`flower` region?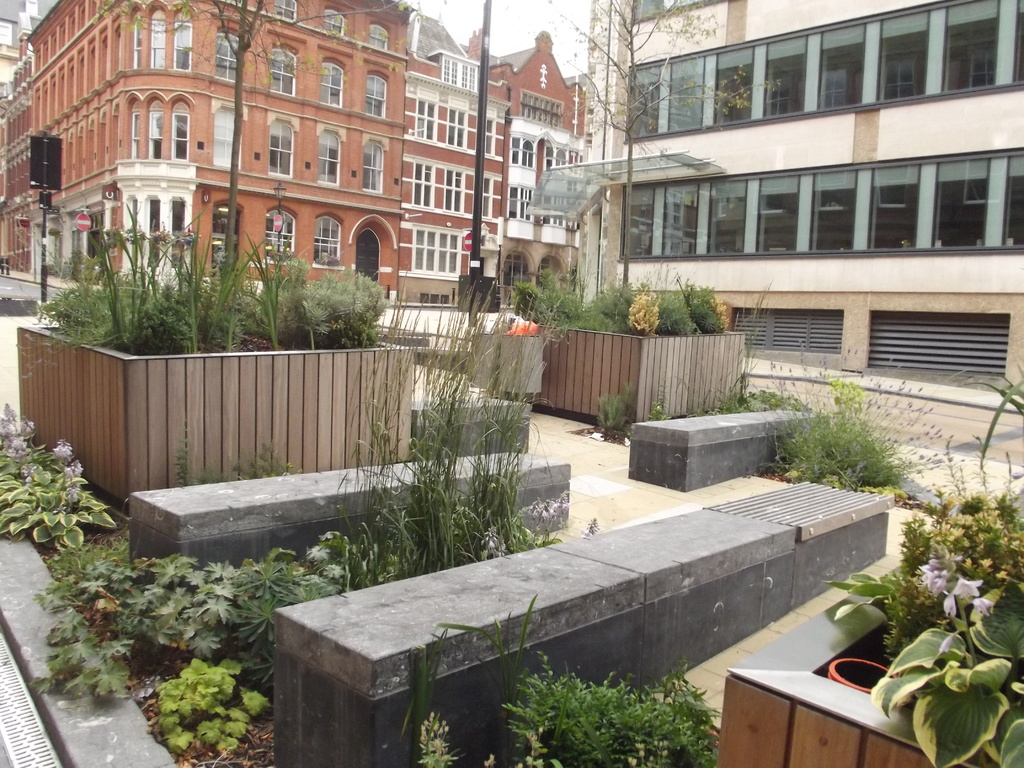
bbox(481, 524, 496, 548)
